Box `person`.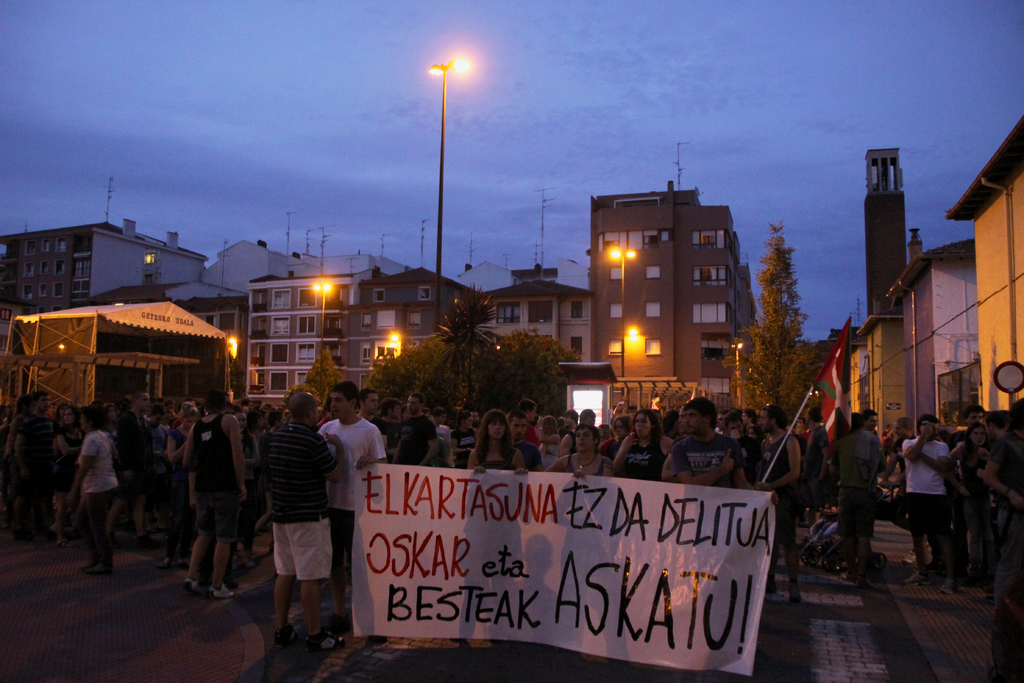
crop(607, 410, 673, 475).
